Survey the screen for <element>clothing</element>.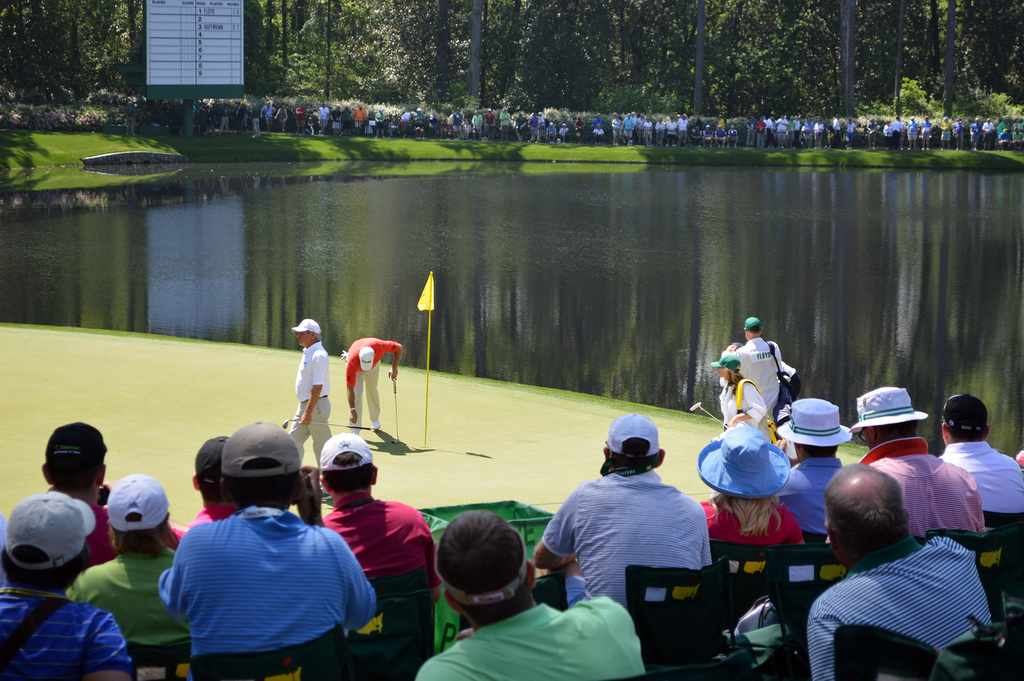
Survey found: crop(339, 493, 422, 575).
